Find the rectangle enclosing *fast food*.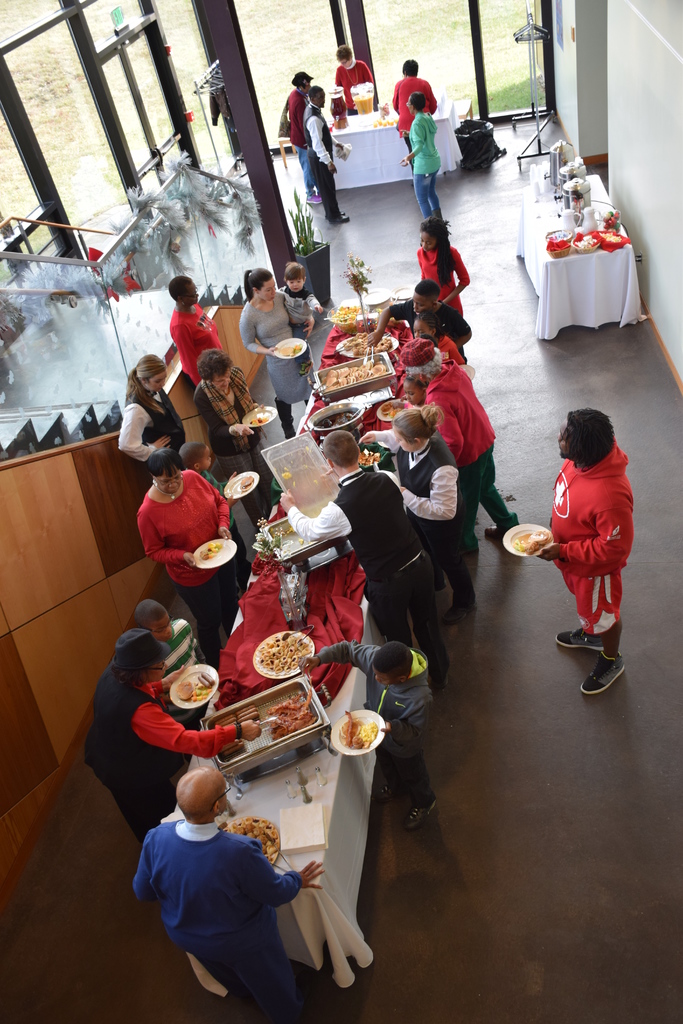
l=239, t=472, r=253, b=495.
